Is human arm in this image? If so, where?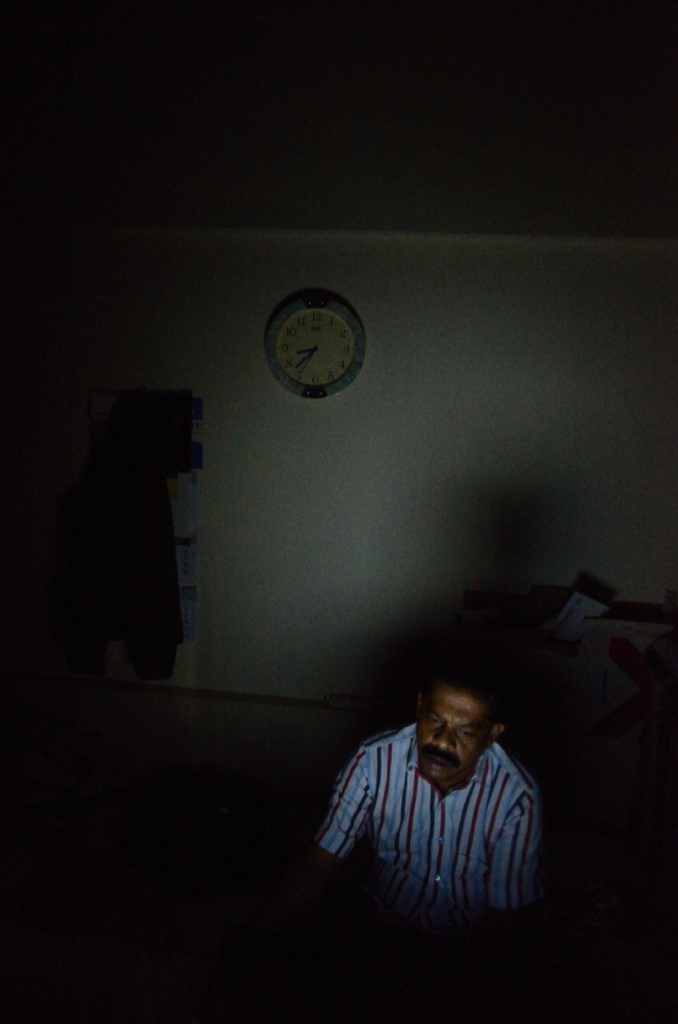
Yes, at select_region(485, 807, 545, 931).
